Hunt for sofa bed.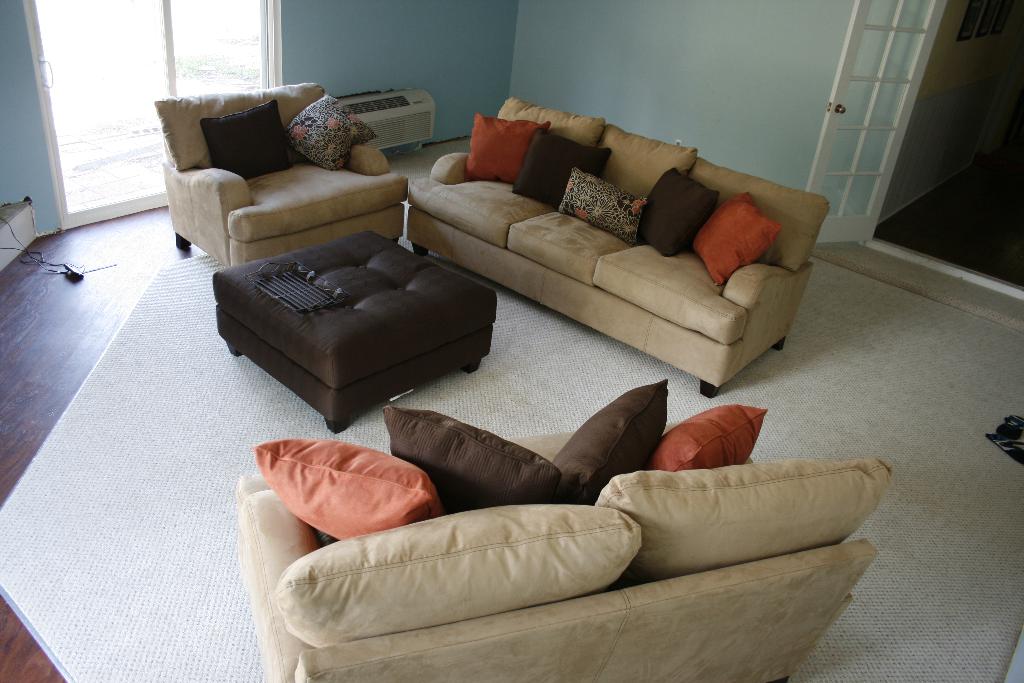
Hunted down at box(236, 375, 897, 682).
